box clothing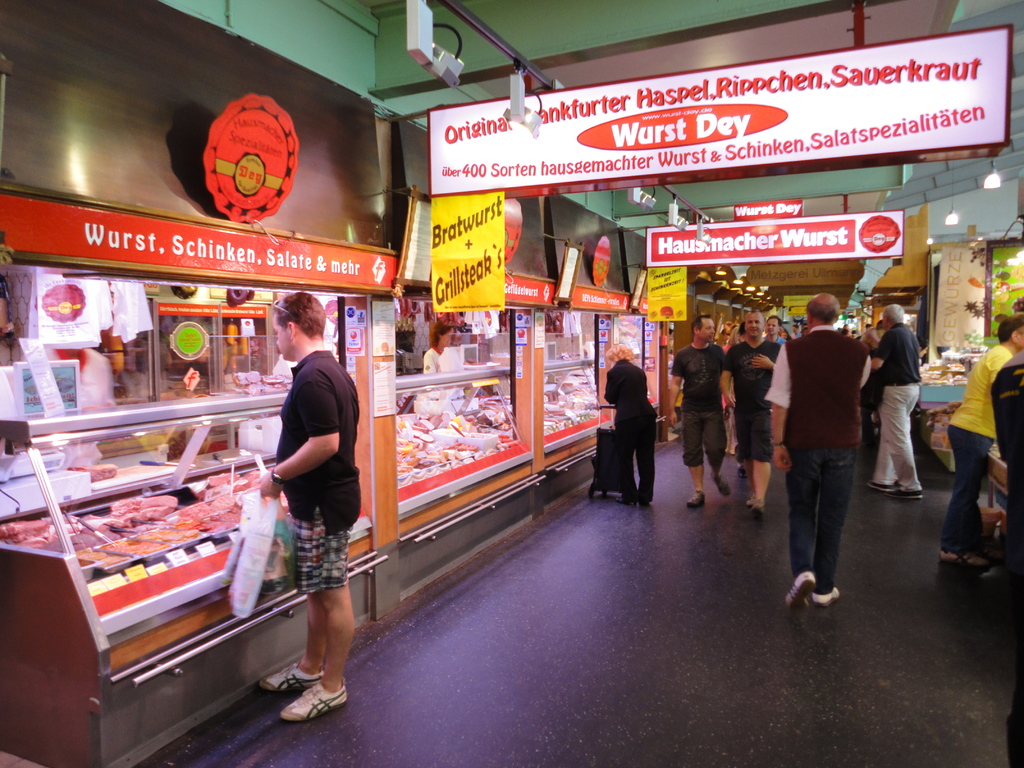
pyautogui.locateOnScreen(984, 360, 1023, 490)
